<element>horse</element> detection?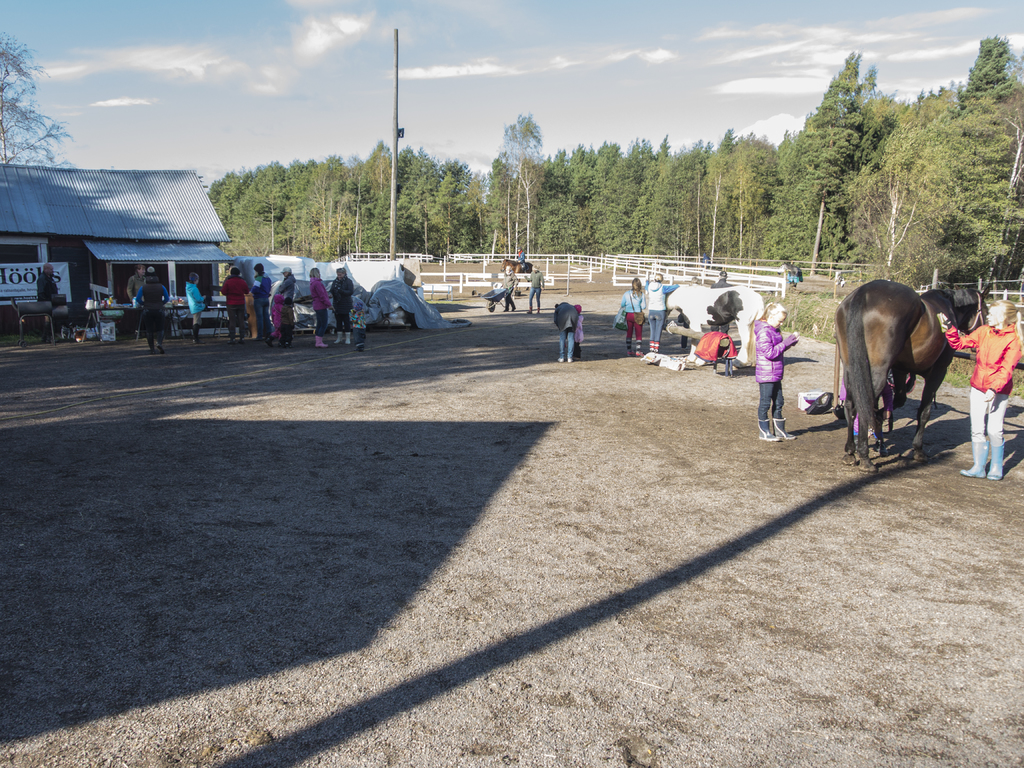
l=774, t=261, r=804, b=291
